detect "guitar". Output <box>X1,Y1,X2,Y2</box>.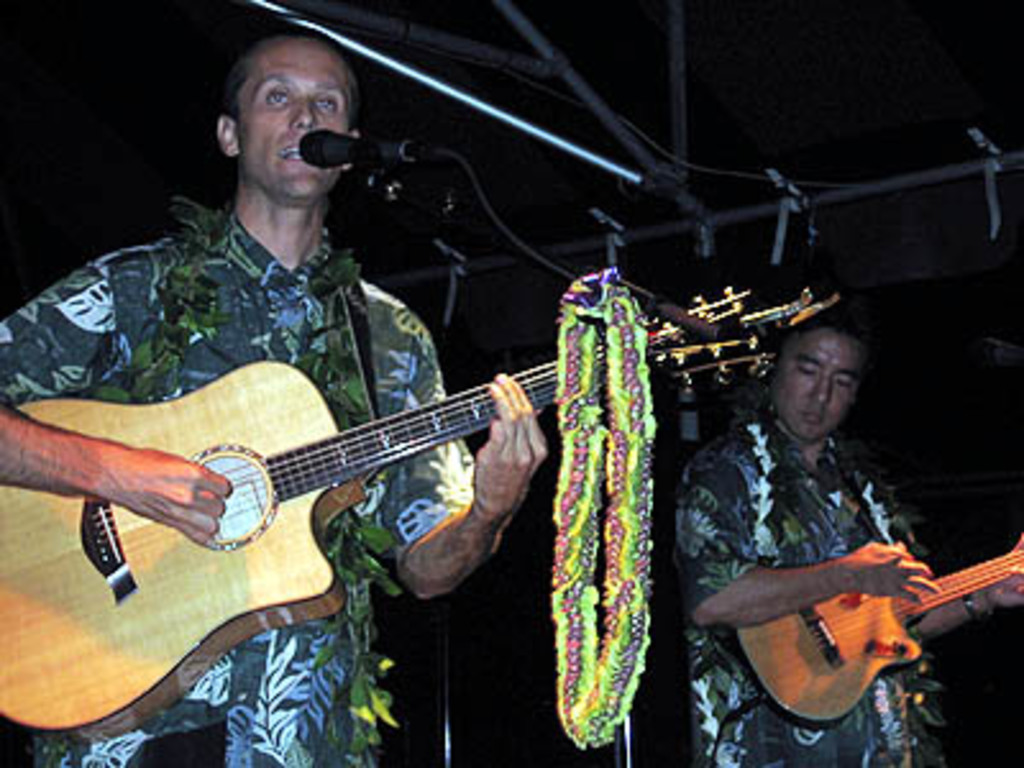
<box>0,266,845,745</box>.
